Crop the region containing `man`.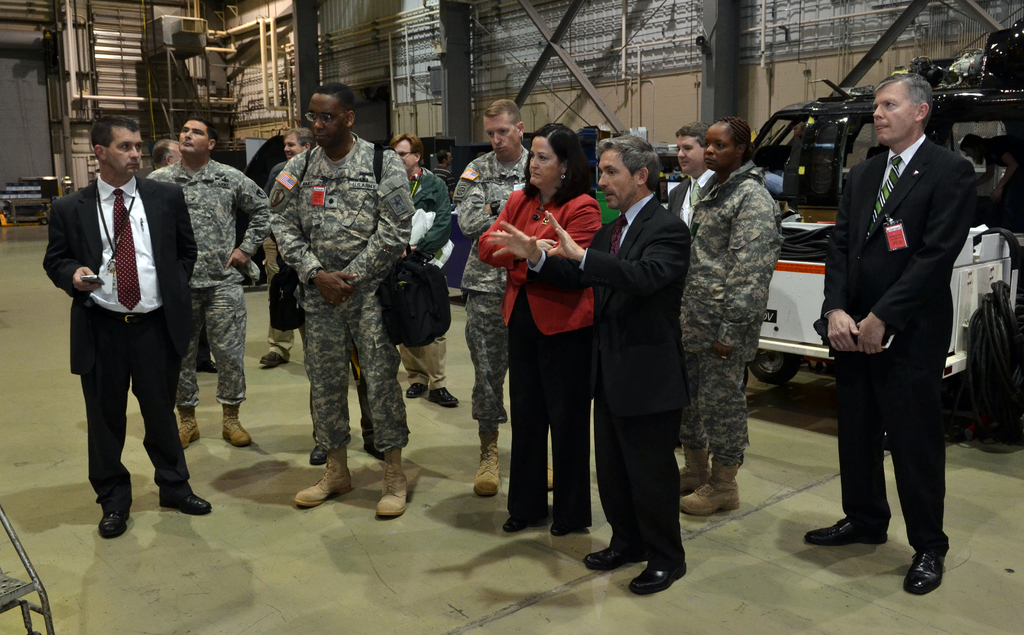
Crop region: 481 132 696 598.
